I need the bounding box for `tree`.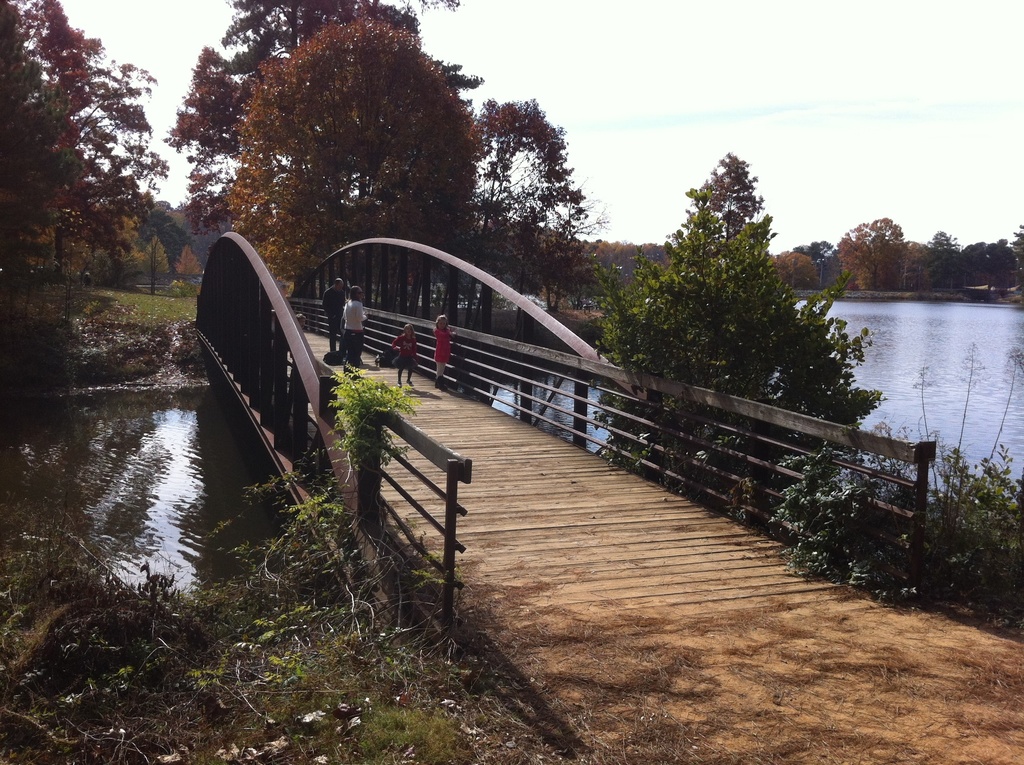
Here it is: bbox=(164, 41, 269, 224).
